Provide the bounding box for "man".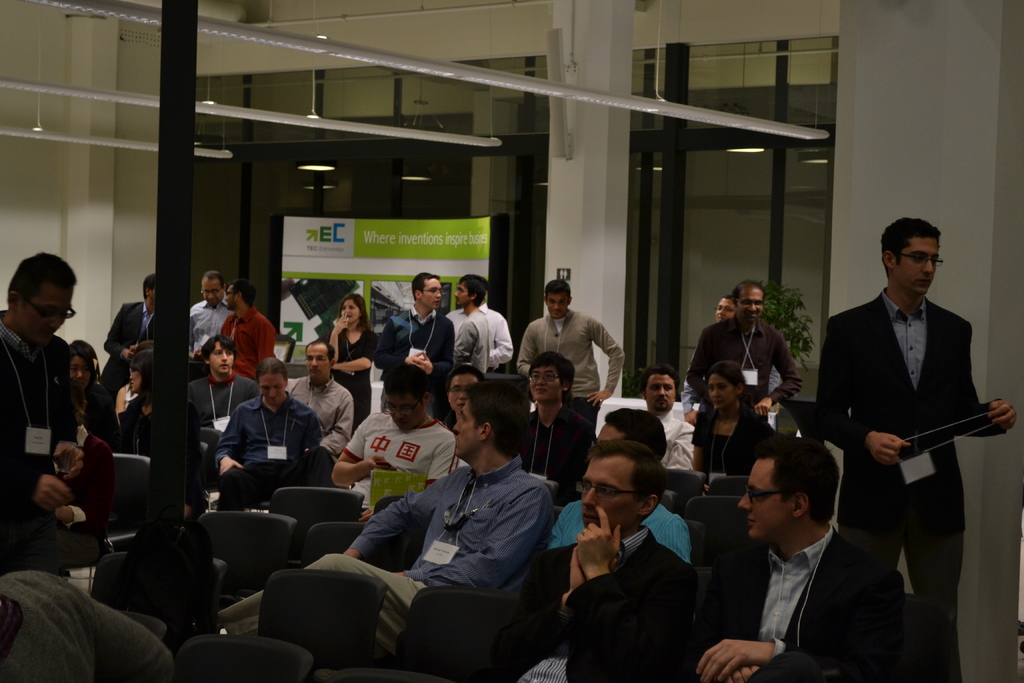
rect(329, 363, 458, 521).
